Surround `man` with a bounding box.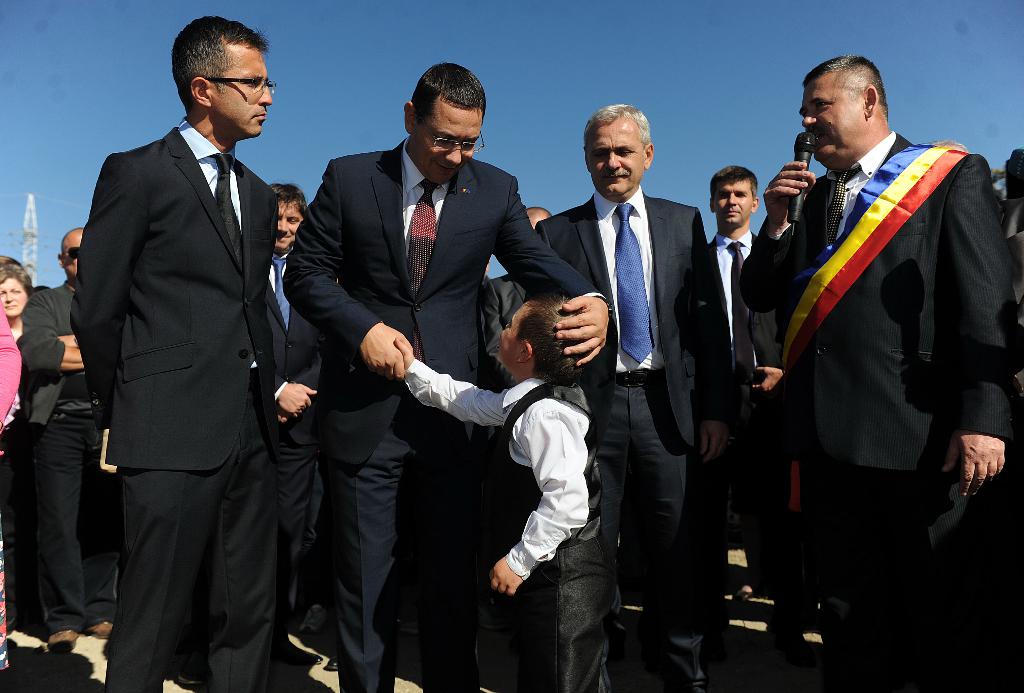
725/53/1023/692.
